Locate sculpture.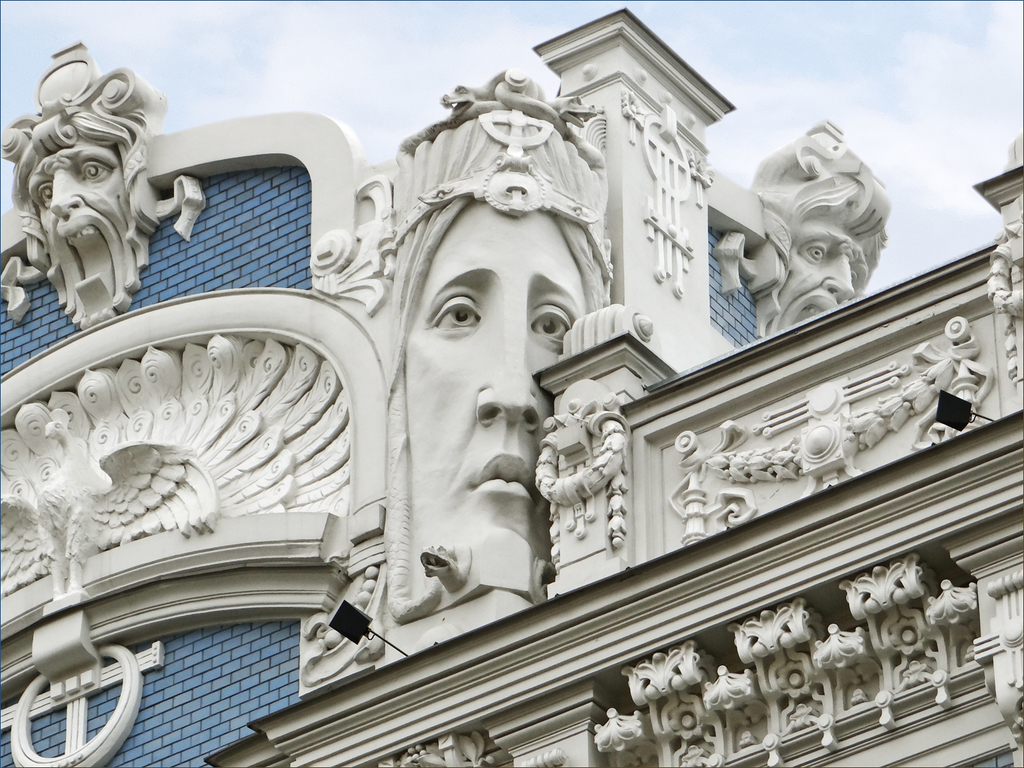
Bounding box: [0,325,367,702].
